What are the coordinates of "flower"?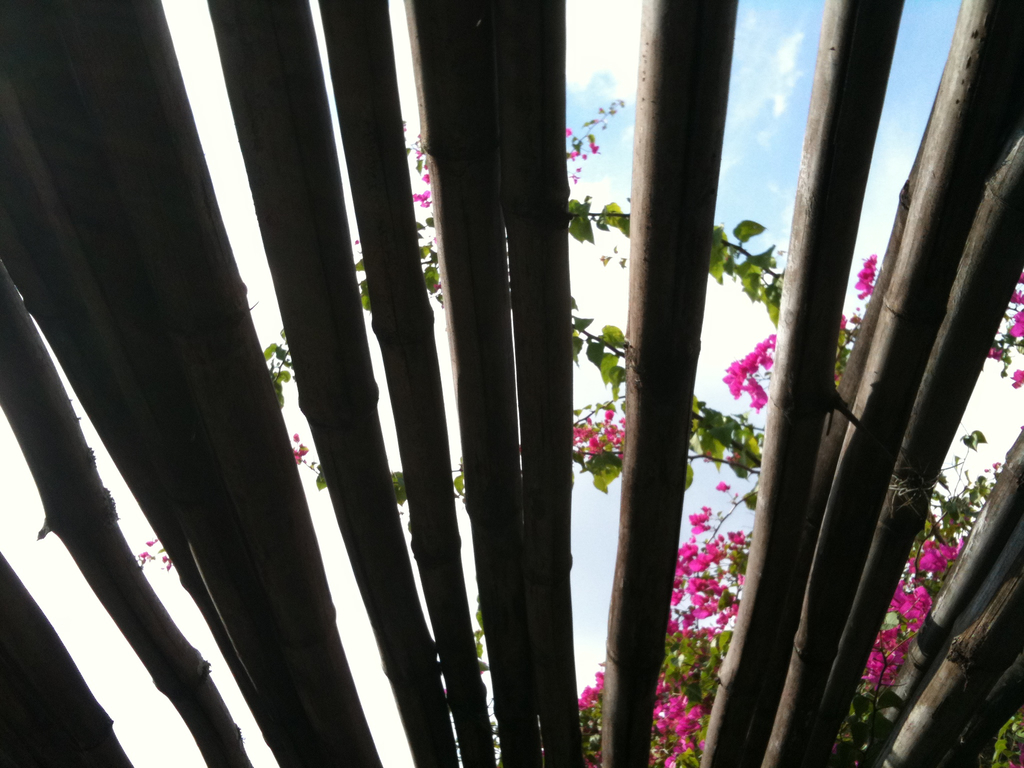
x1=710 y1=472 x2=731 y2=493.
